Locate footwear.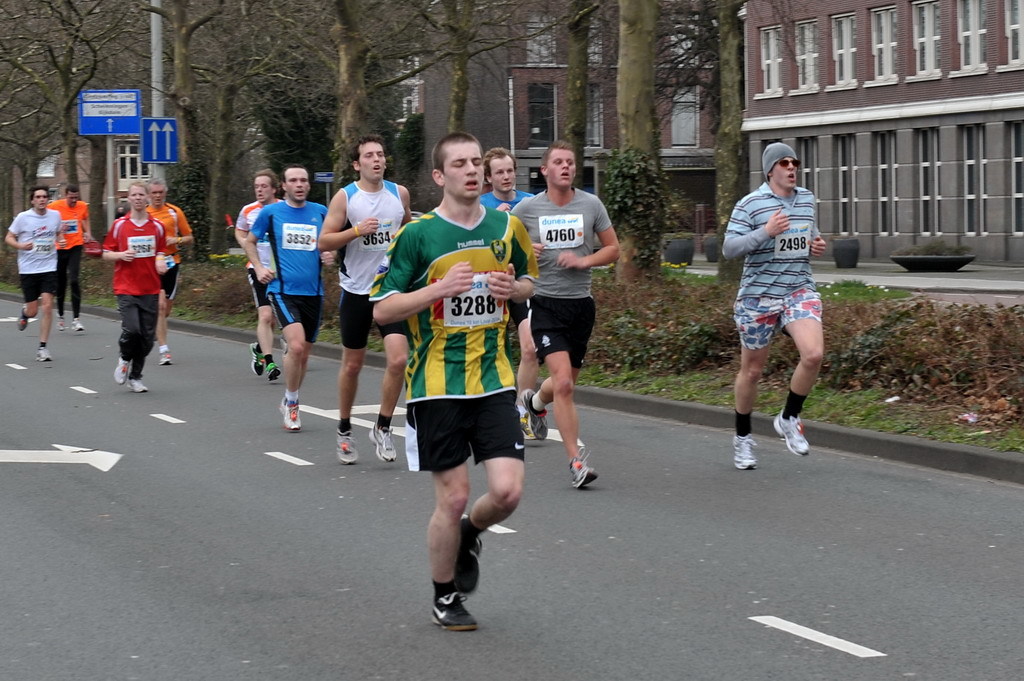
Bounding box: x1=366, y1=417, x2=398, y2=462.
